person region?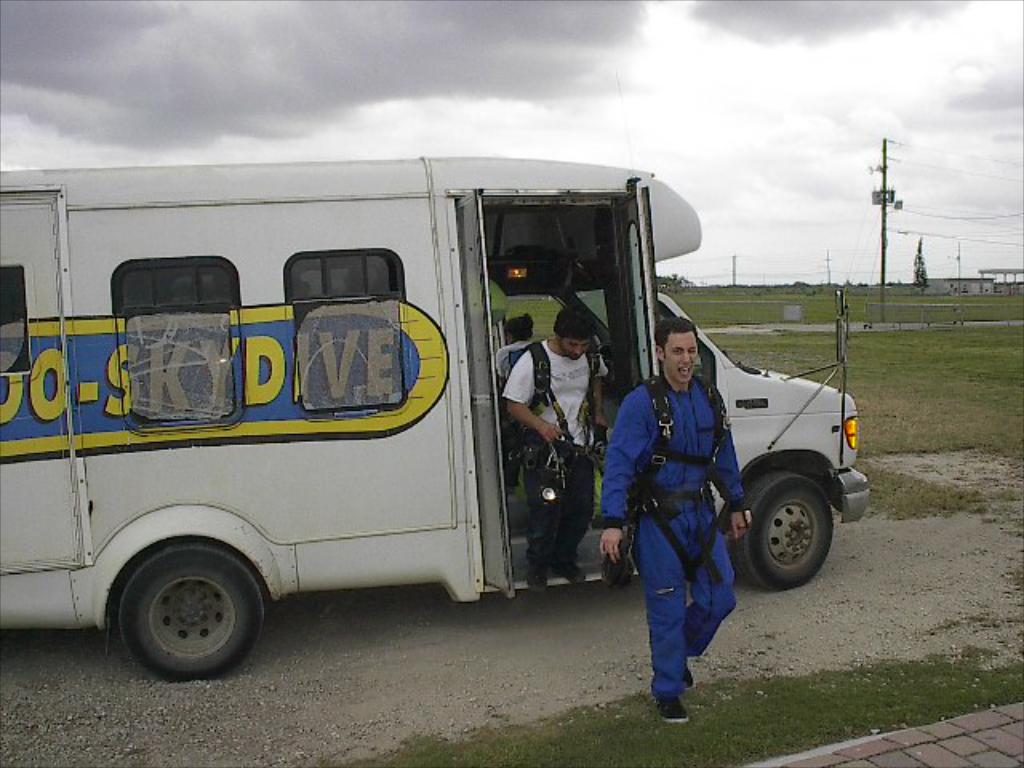
detection(589, 314, 762, 733)
